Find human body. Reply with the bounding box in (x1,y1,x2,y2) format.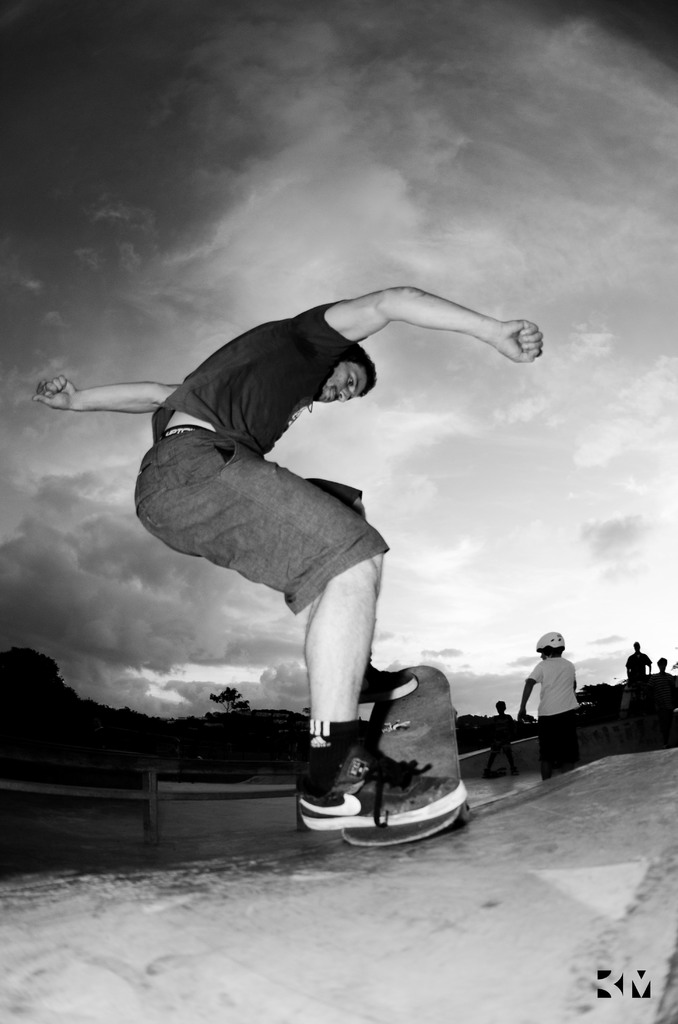
(520,636,587,781).
